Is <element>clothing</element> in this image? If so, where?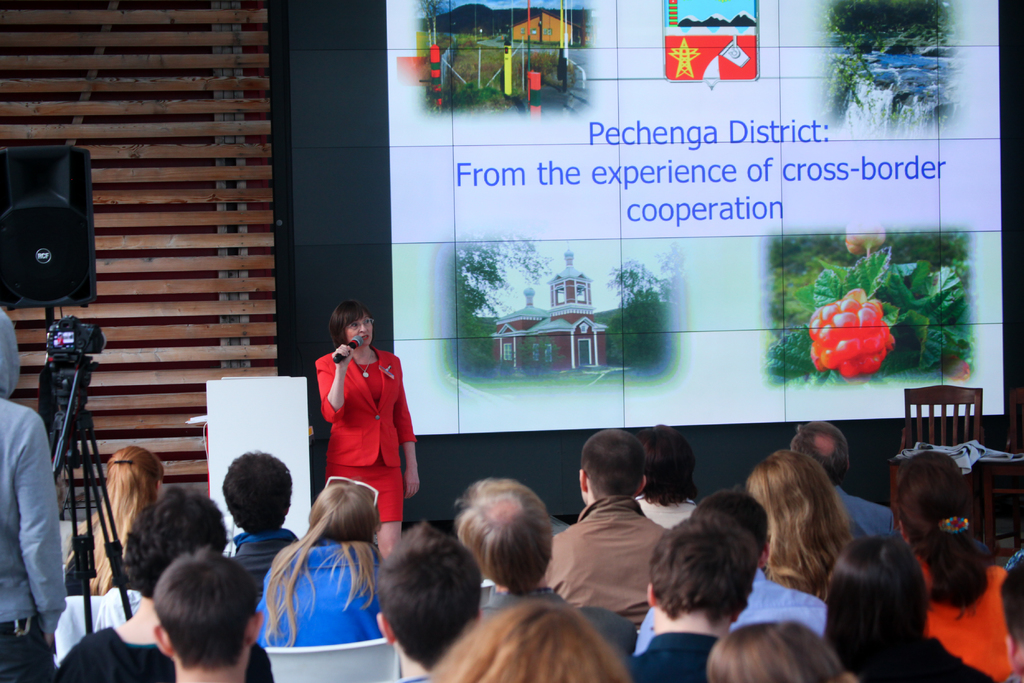
Yes, at left=830, top=484, right=904, bottom=545.
